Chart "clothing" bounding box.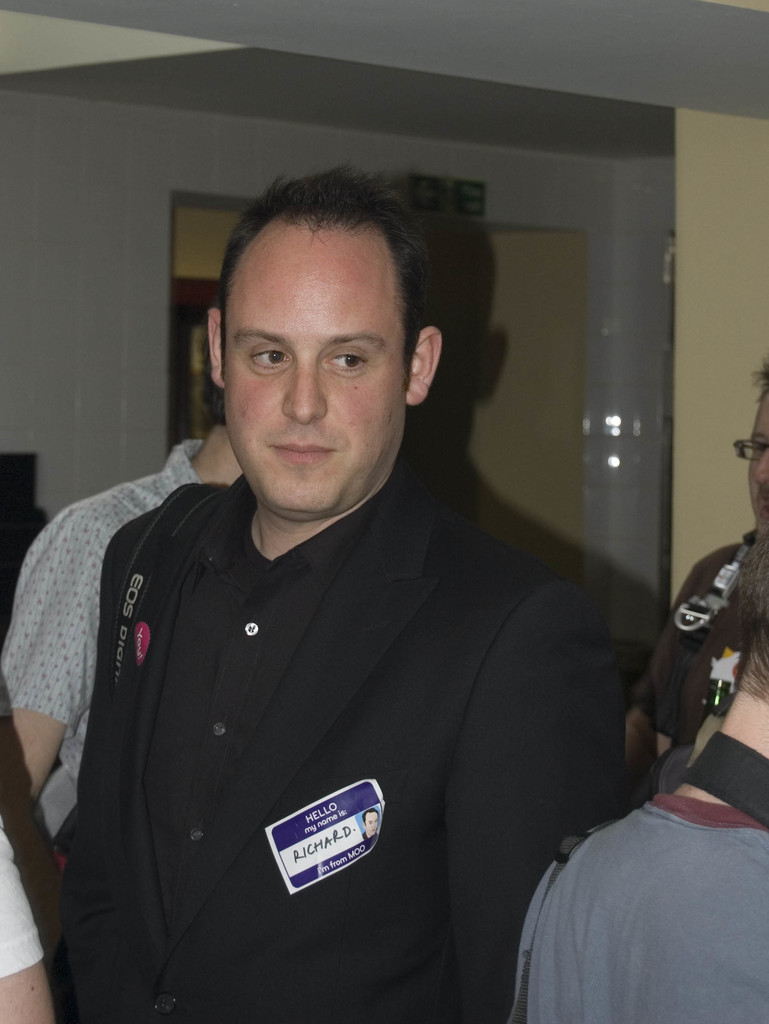
Charted: locate(0, 435, 197, 829).
